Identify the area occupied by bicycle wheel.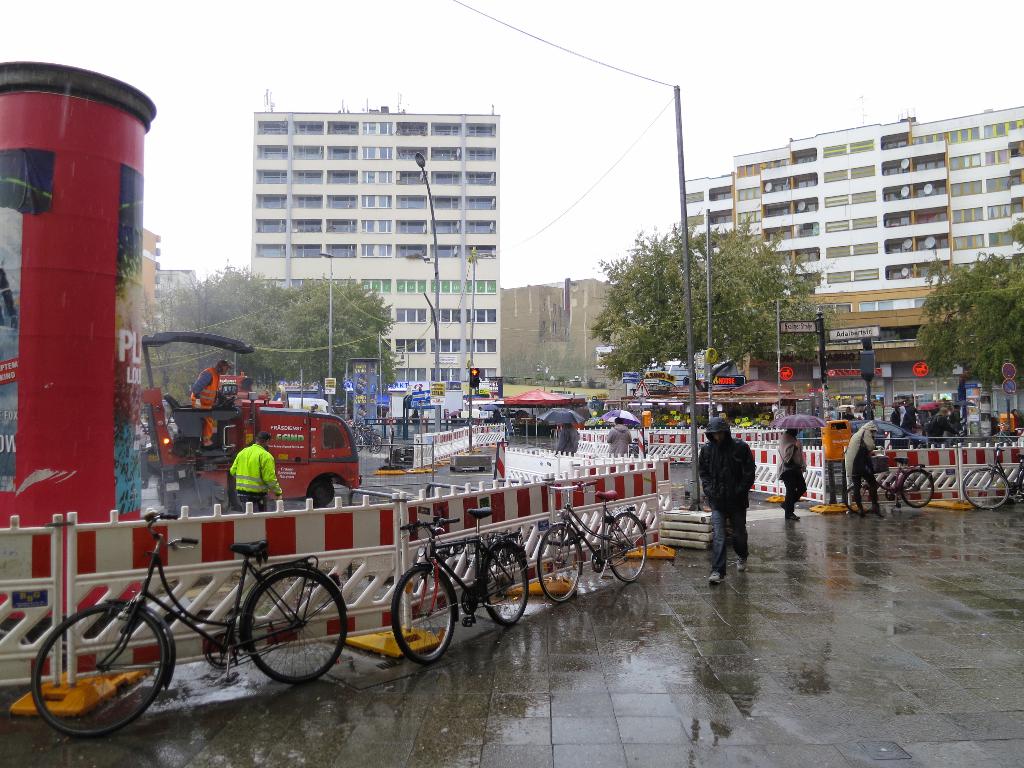
Area: box(536, 523, 584, 603).
